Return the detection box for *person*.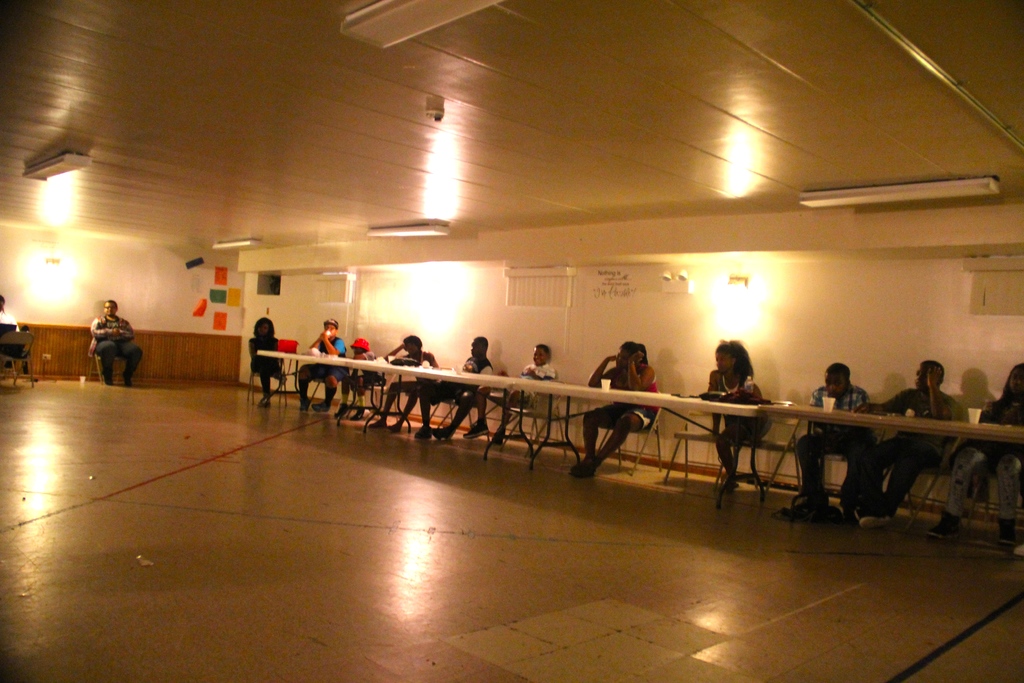
pyautogui.locateOnScreen(848, 362, 963, 521).
